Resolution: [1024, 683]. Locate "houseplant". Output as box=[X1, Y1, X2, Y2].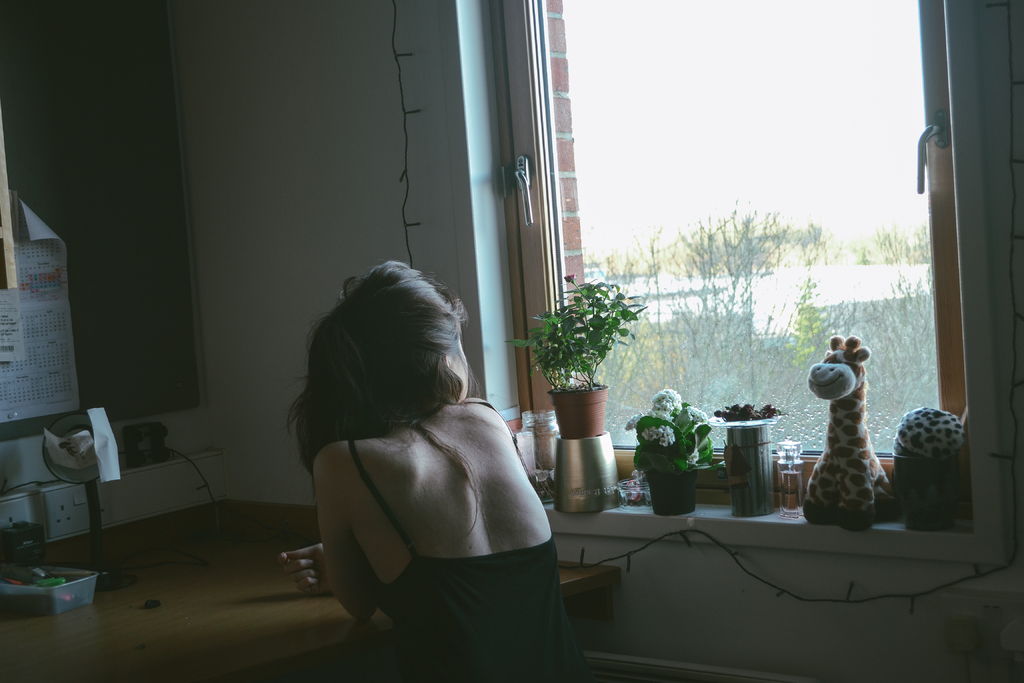
box=[499, 270, 650, 438].
